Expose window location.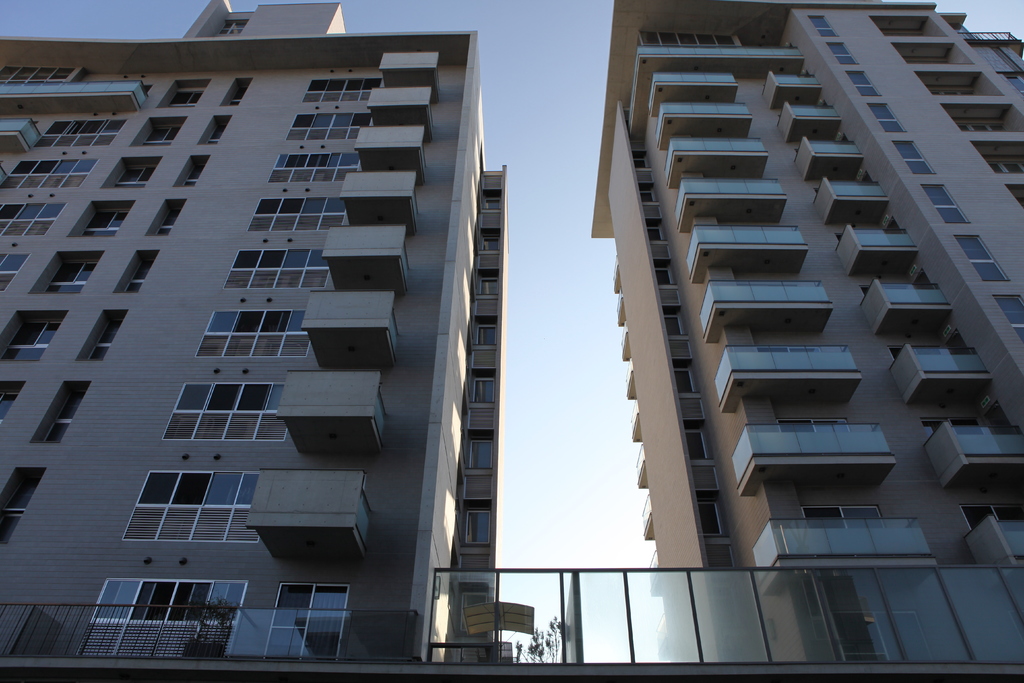
Exposed at bbox(127, 114, 189, 147).
